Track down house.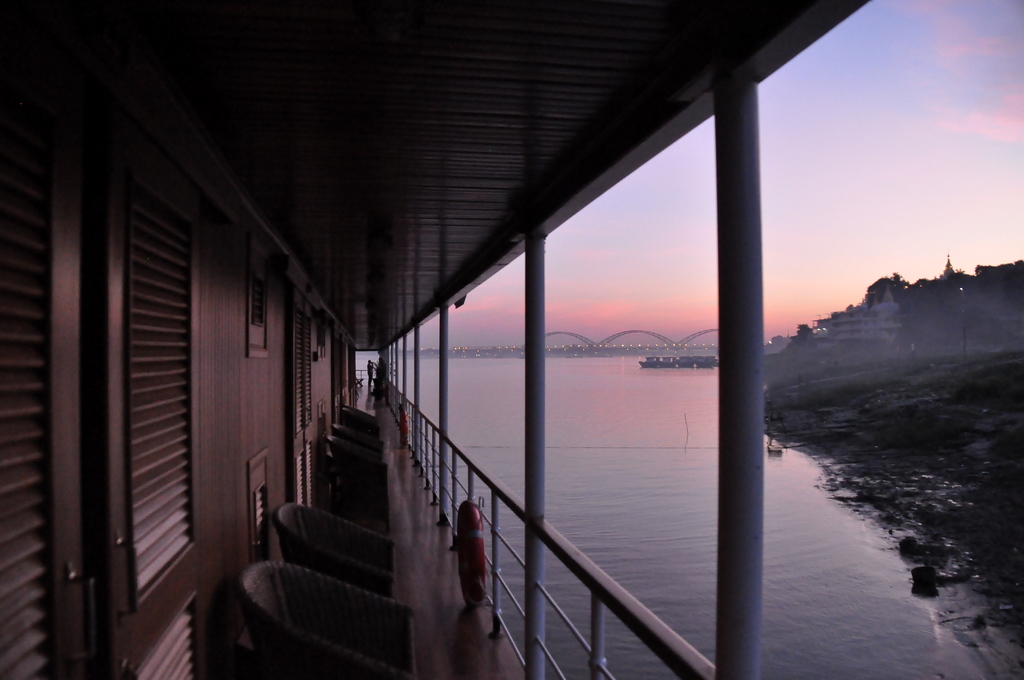
Tracked to 0 0 871 679.
